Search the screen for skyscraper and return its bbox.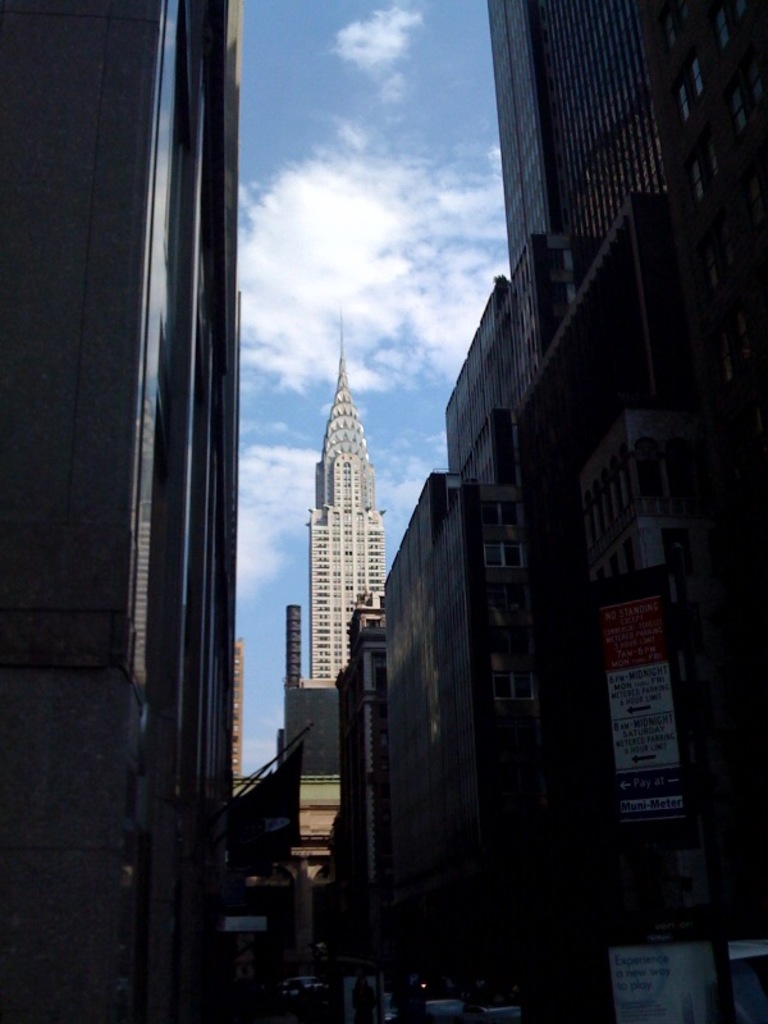
Found: {"x1": 306, "y1": 292, "x2": 388, "y2": 672}.
